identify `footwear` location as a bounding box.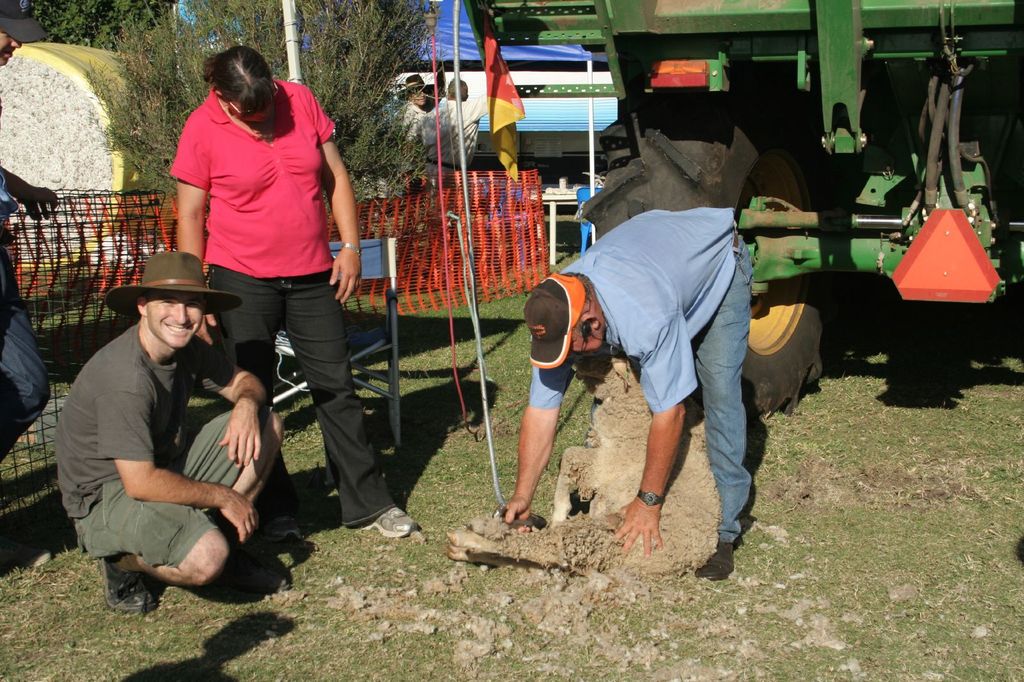
(356,498,418,544).
